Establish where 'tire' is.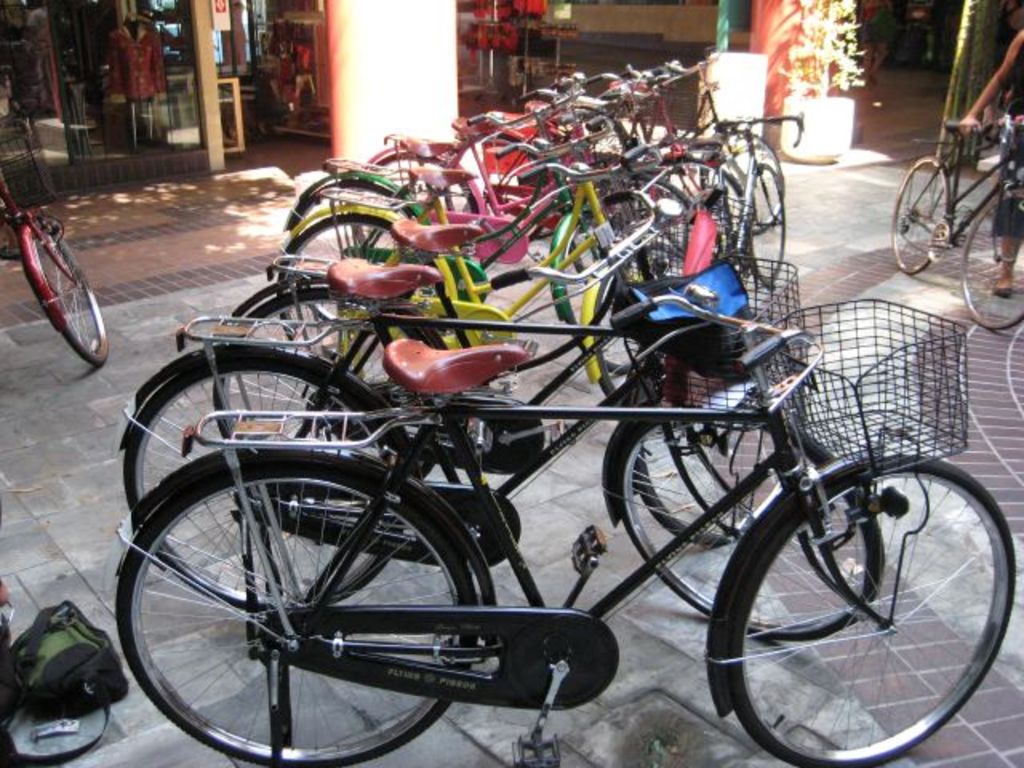
Established at (left=888, top=152, right=947, bottom=270).
